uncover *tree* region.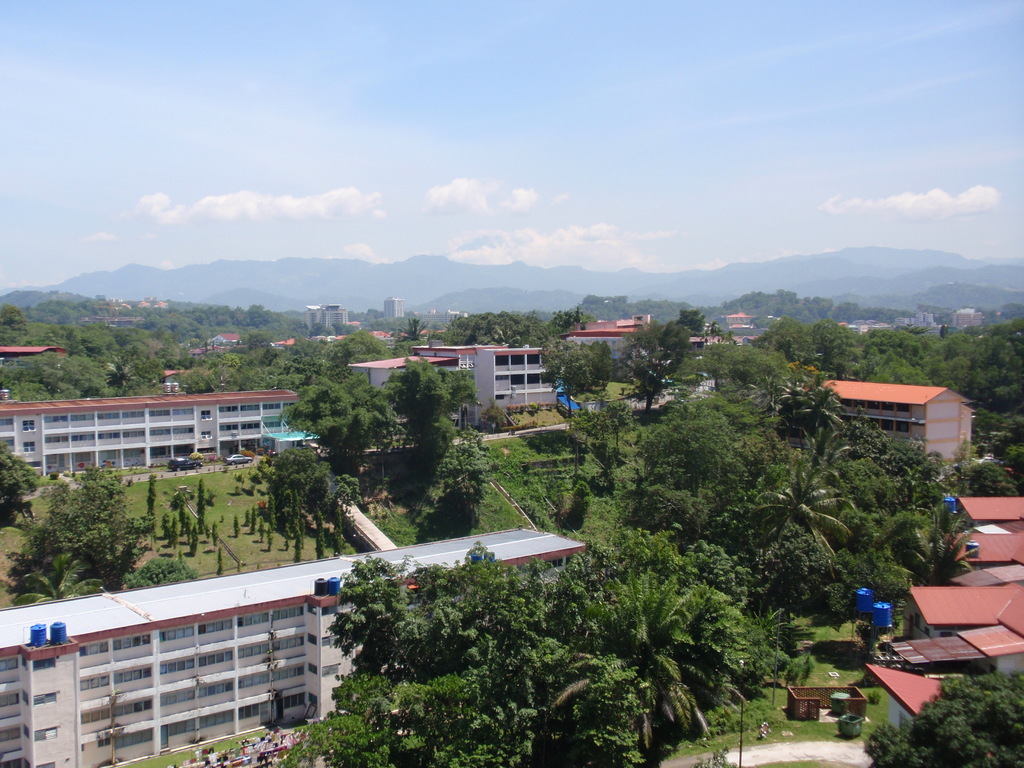
Uncovered: 741,470,856,580.
